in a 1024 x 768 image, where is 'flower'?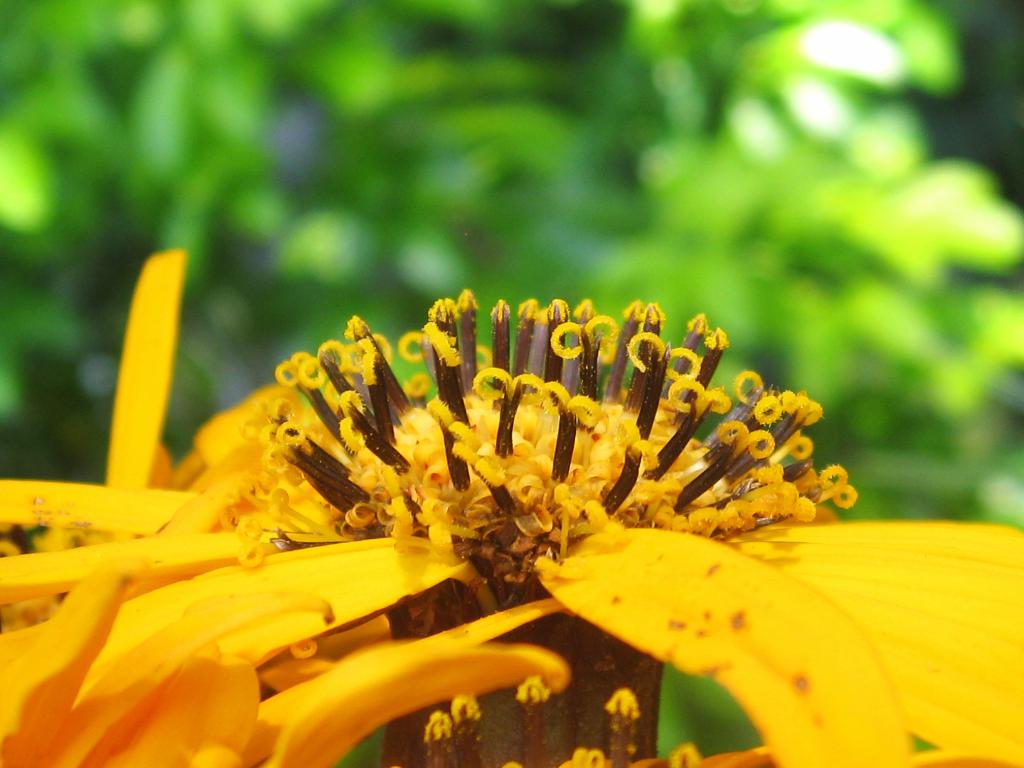
[4, 294, 1023, 767].
